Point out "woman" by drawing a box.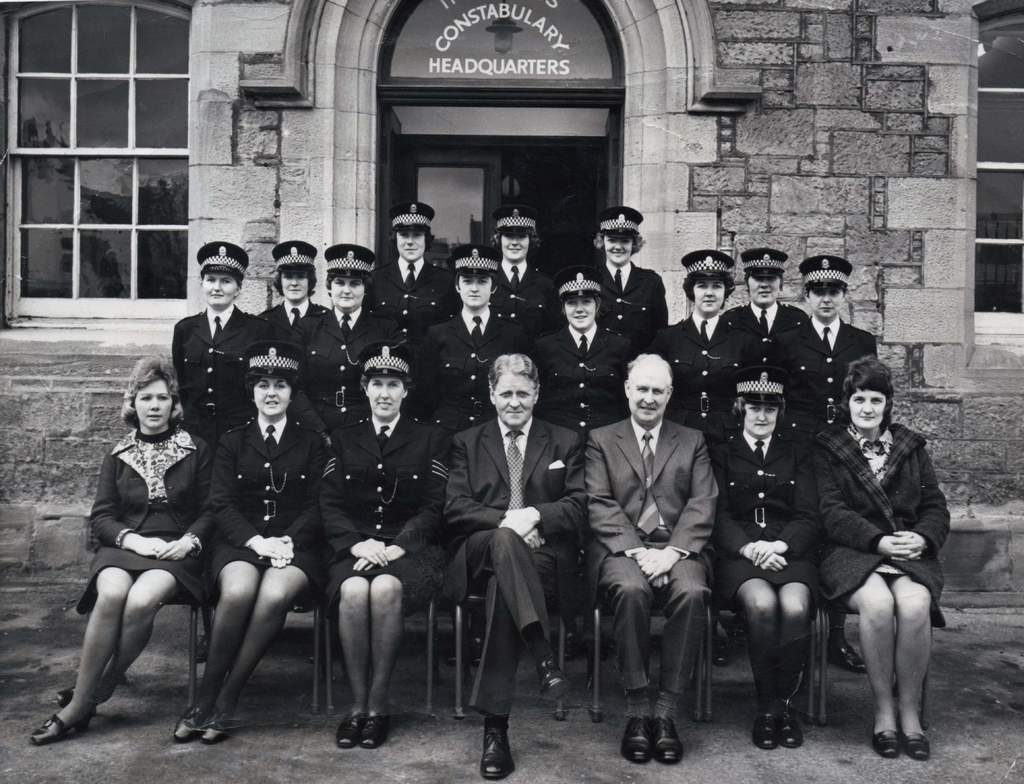
left=655, top=247, right=738, bottom=435.
